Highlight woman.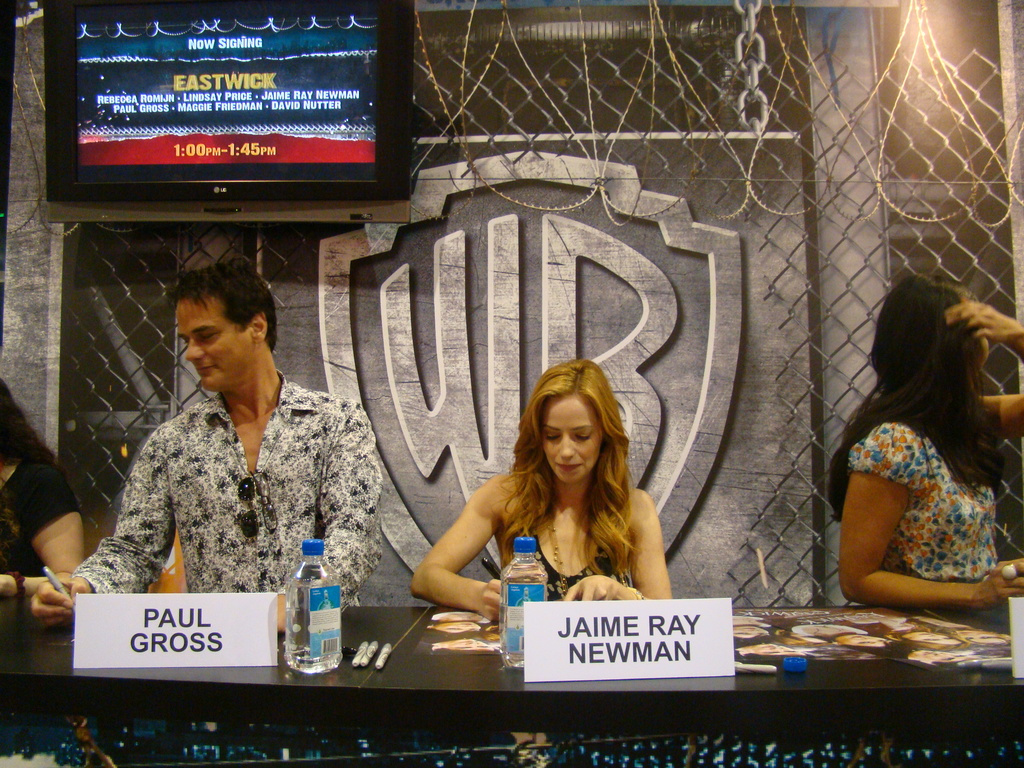
Highlighted region: 825, 273, 1023, 614.
